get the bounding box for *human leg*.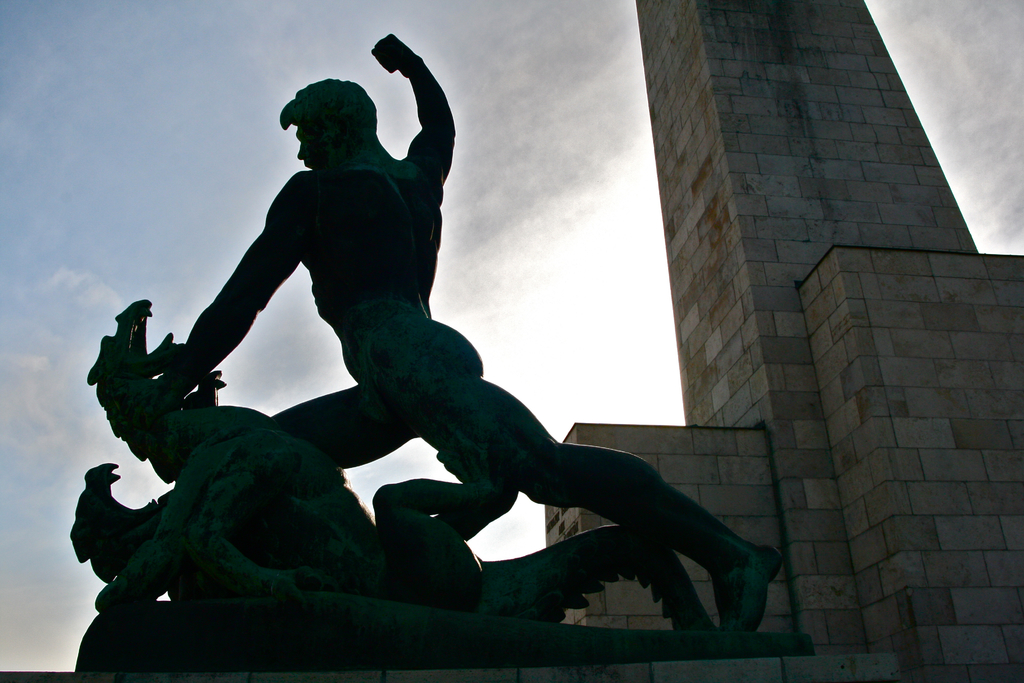
locate(414, 318, 785, 634).
